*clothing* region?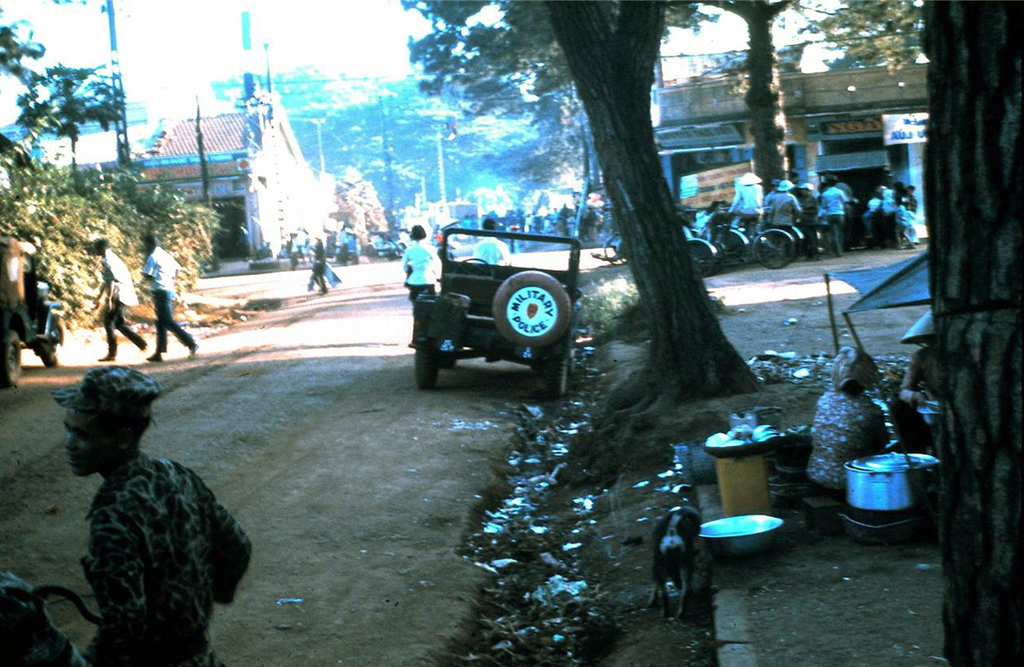
select_region(472, 238, 511, 264)
